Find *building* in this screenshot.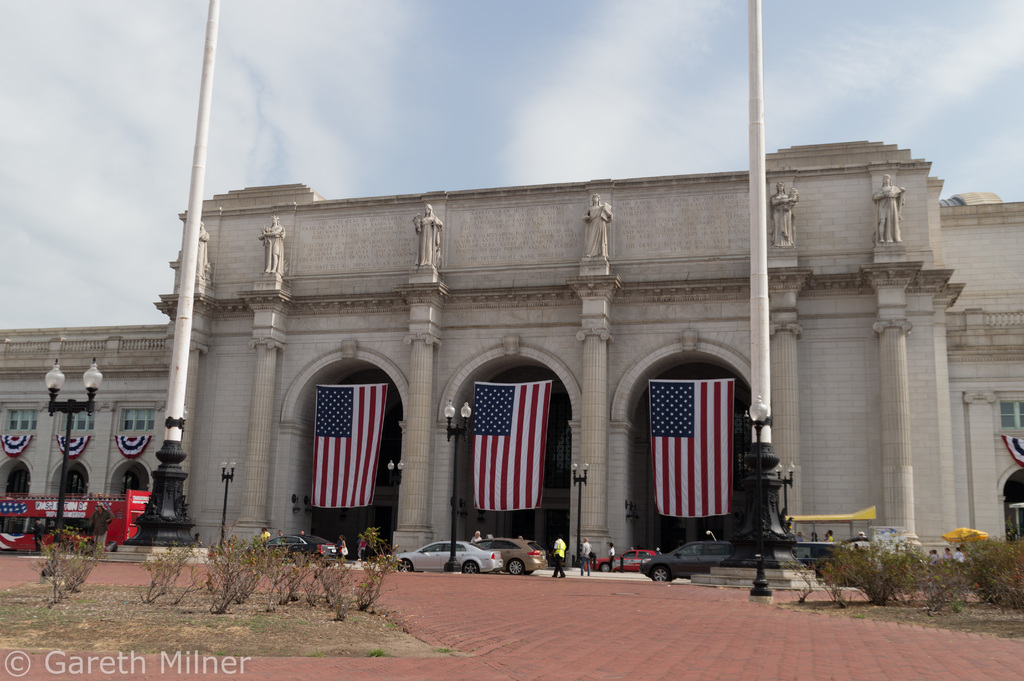
The bounding box for *building* is detection(0, 141, 1023, 557).
